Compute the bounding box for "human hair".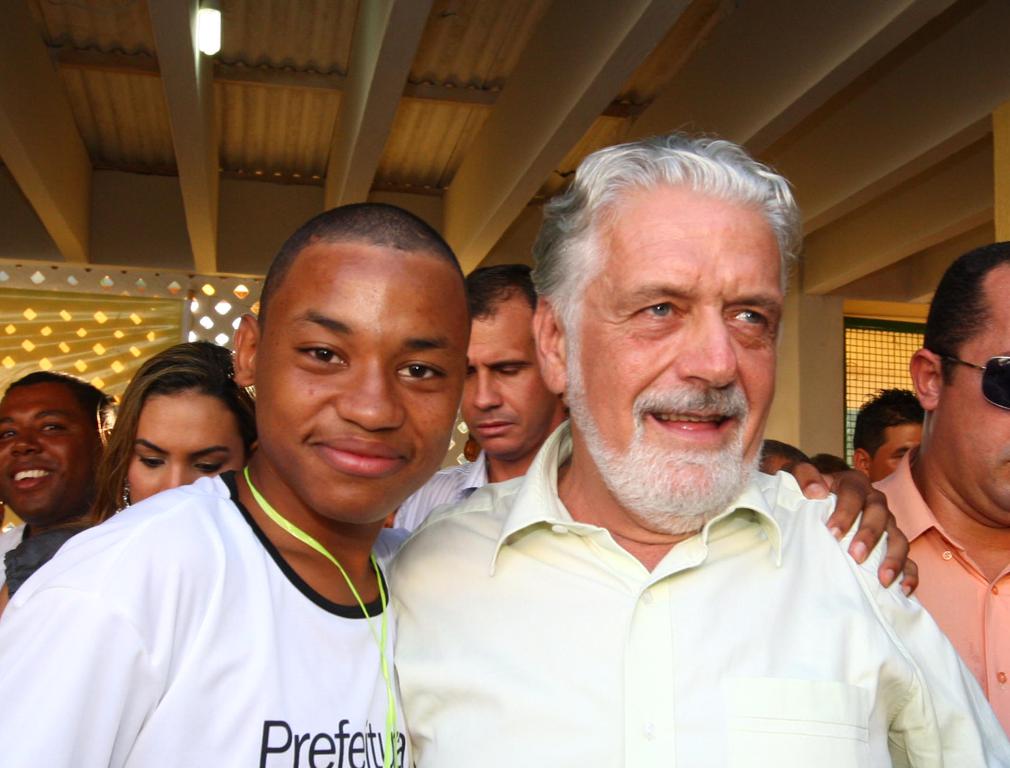
box(922, 239, 1009, 390).
